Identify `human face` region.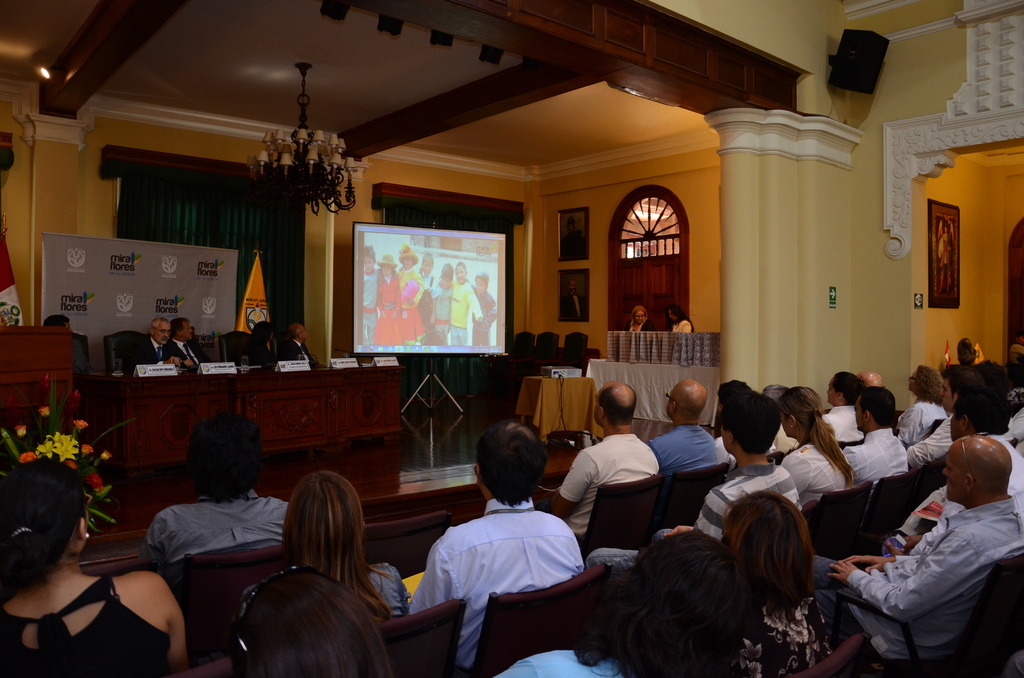
Region: [x1=634, y1=311, x2=644, y2=323].
